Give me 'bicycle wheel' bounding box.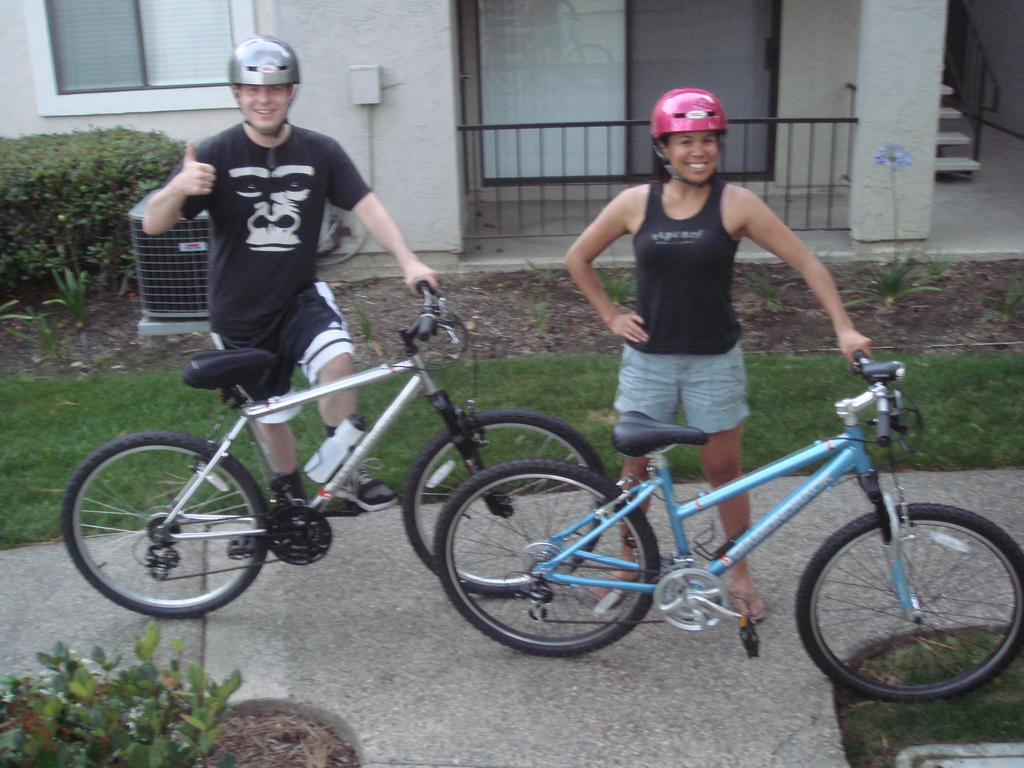
(397,408,605,598).
